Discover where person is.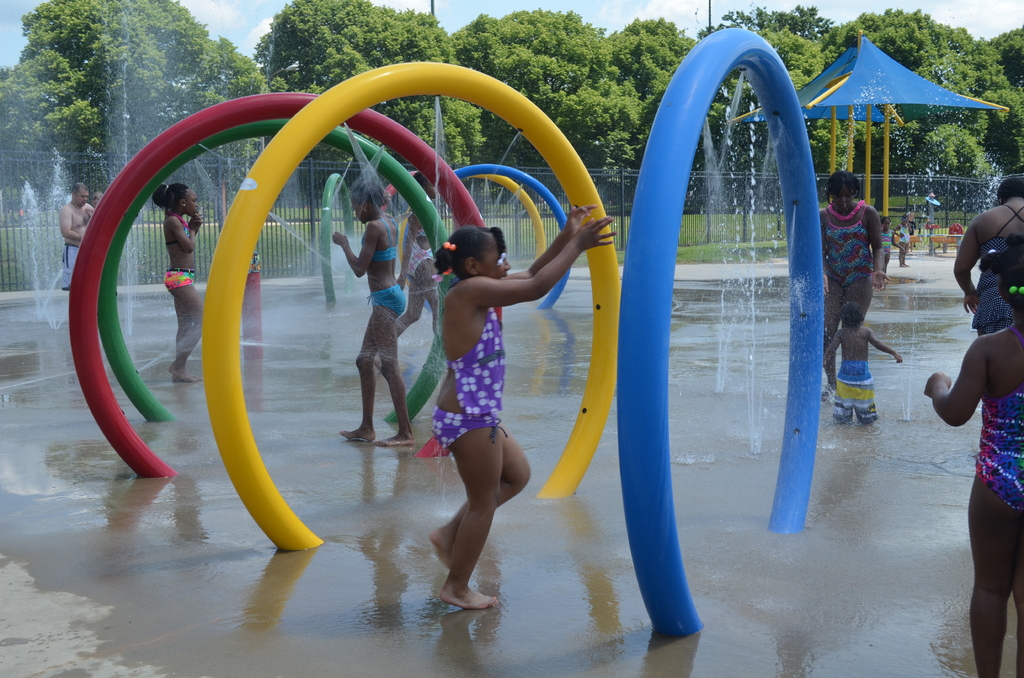
Discovered at (x1=335, y1=176, x2=417, y2=449).
